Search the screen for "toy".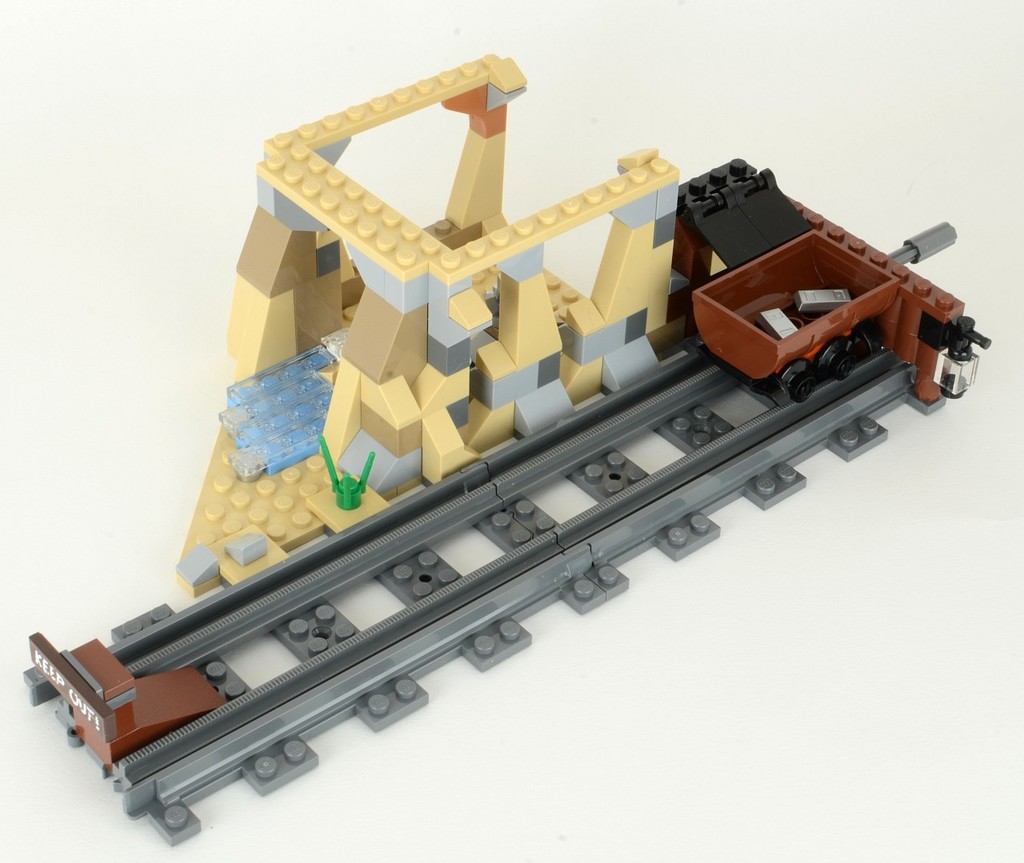
Found at Rect(47, 83, 1023, 818).
